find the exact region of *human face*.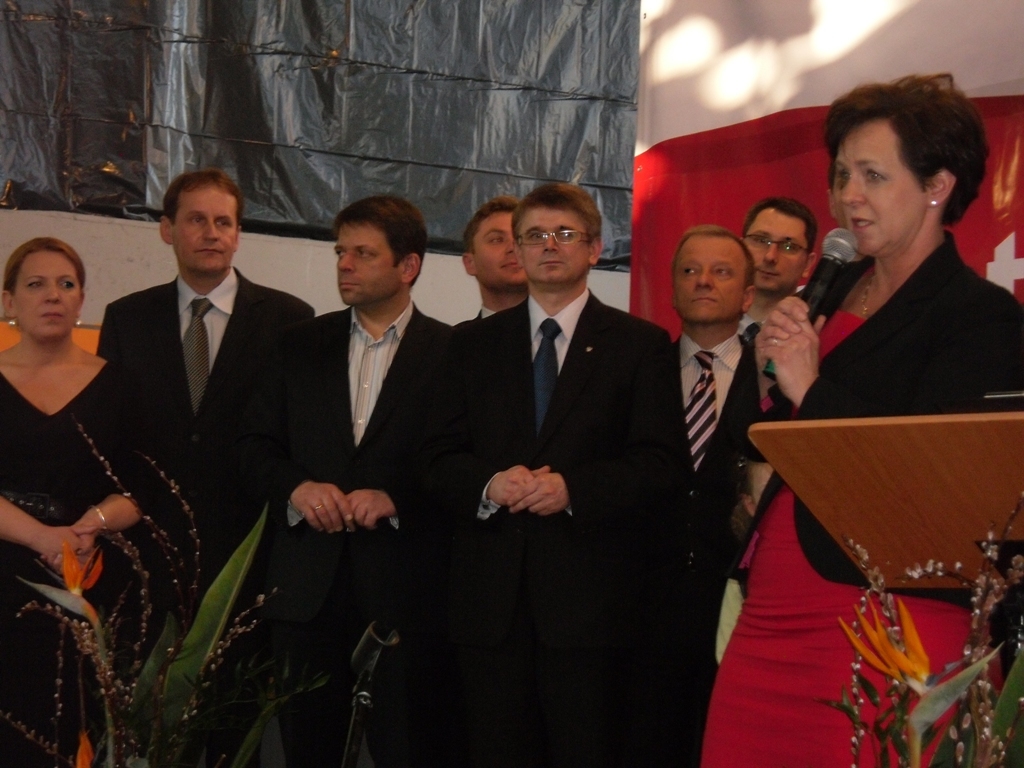
Exact region: {"x1": 675, "y1": 238, "x2": 746, "y2": 321}.
